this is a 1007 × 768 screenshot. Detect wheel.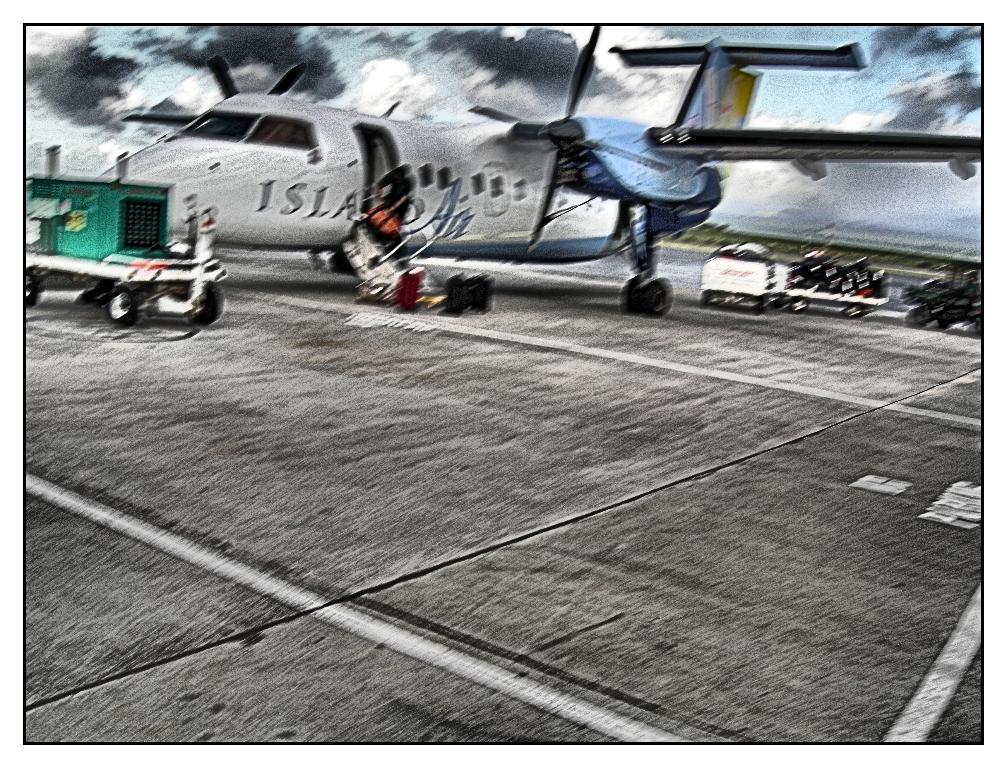
bbox=(643, 278, 673, 317).
